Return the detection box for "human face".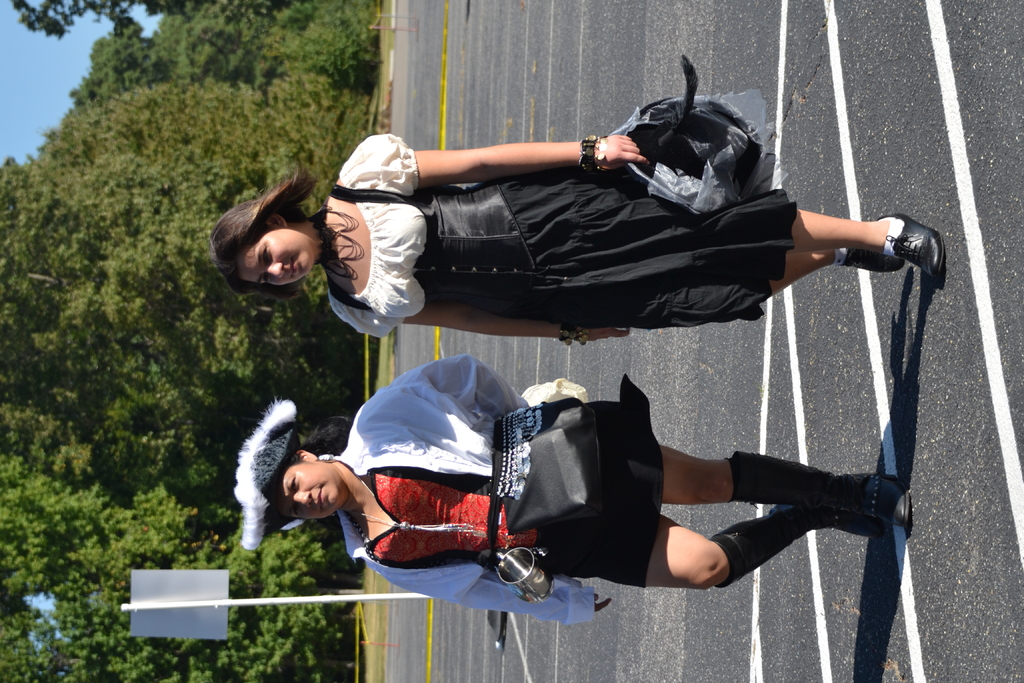
273:466:349:517.
